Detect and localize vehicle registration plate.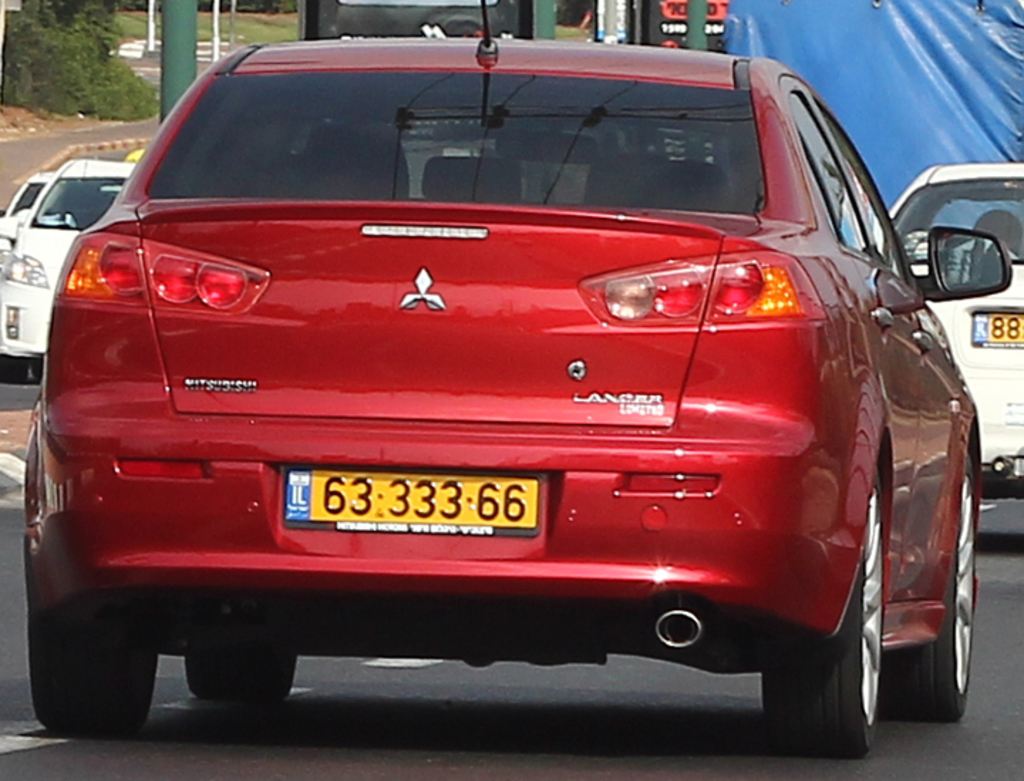
Localized at bbox=(279, 467, 539, 532).
